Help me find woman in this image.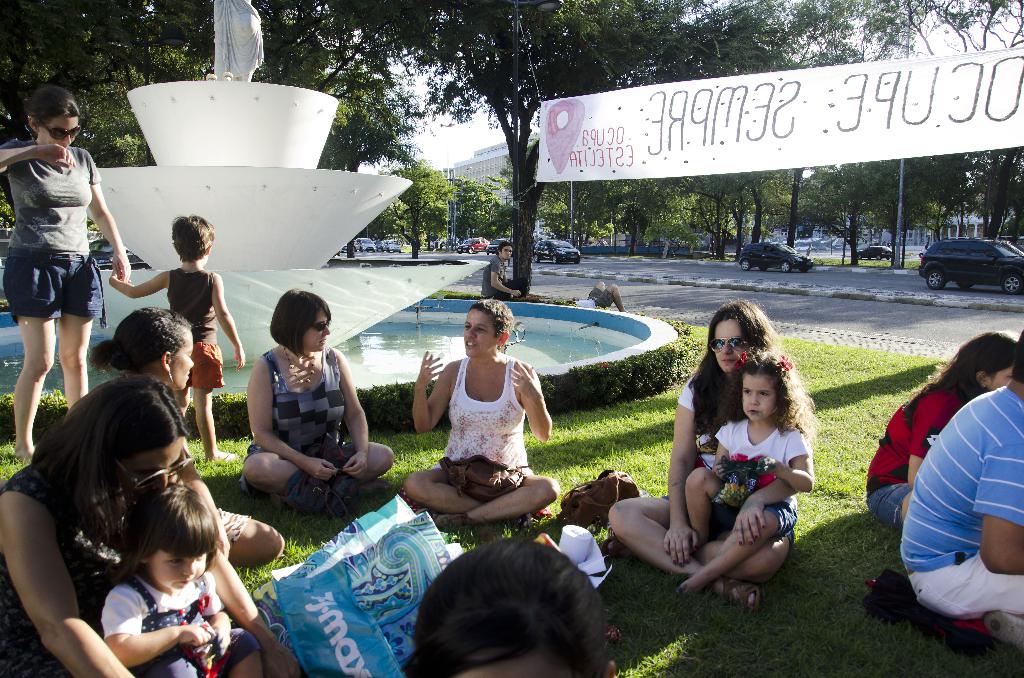
Found it: {"x1": 93, "y1": 303, "x2": 286, "y2": 568}.
